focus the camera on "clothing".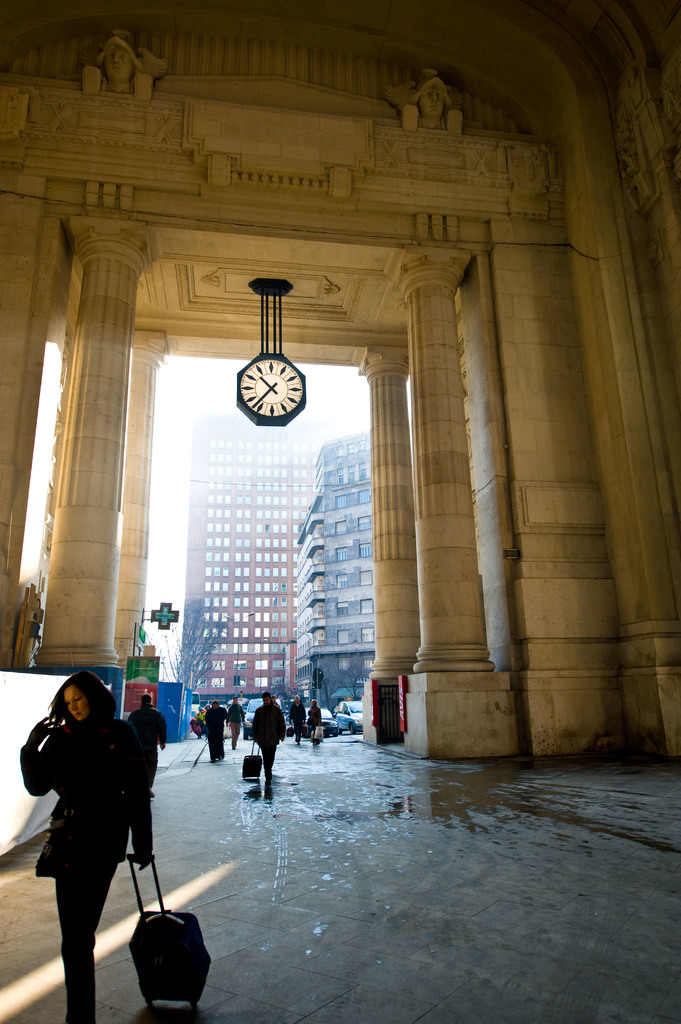
Focus region: (125,705,169,790).
